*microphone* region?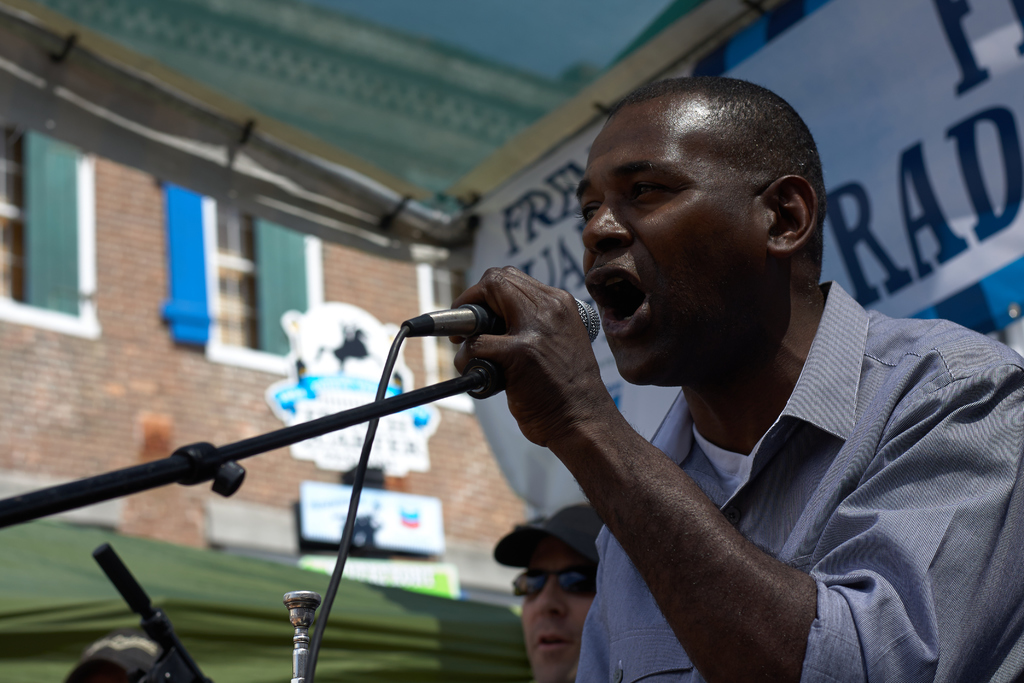
399/295/604/341
